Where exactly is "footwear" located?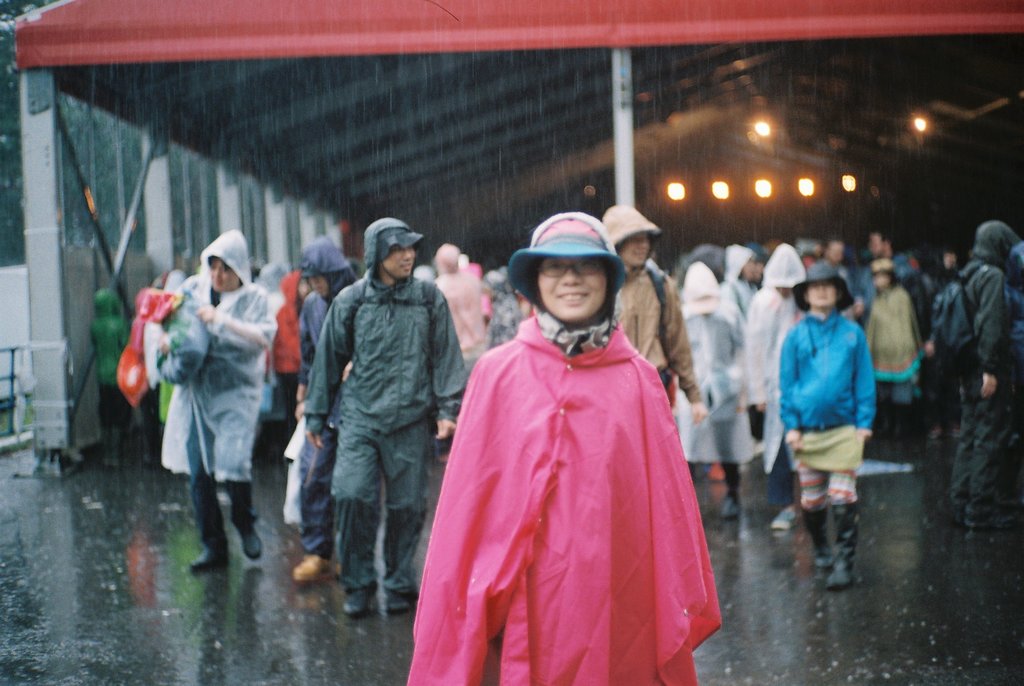
Its bounding box is <box>387,592,416,610</box>.
